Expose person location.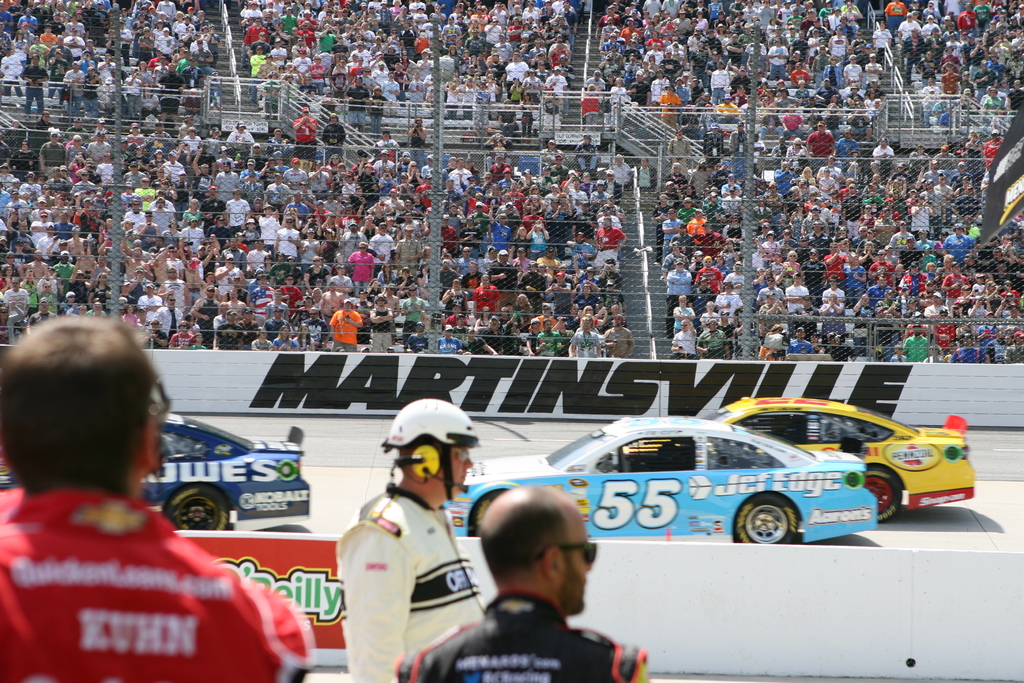
Exposed at <box>321,115,343,155</box>.
